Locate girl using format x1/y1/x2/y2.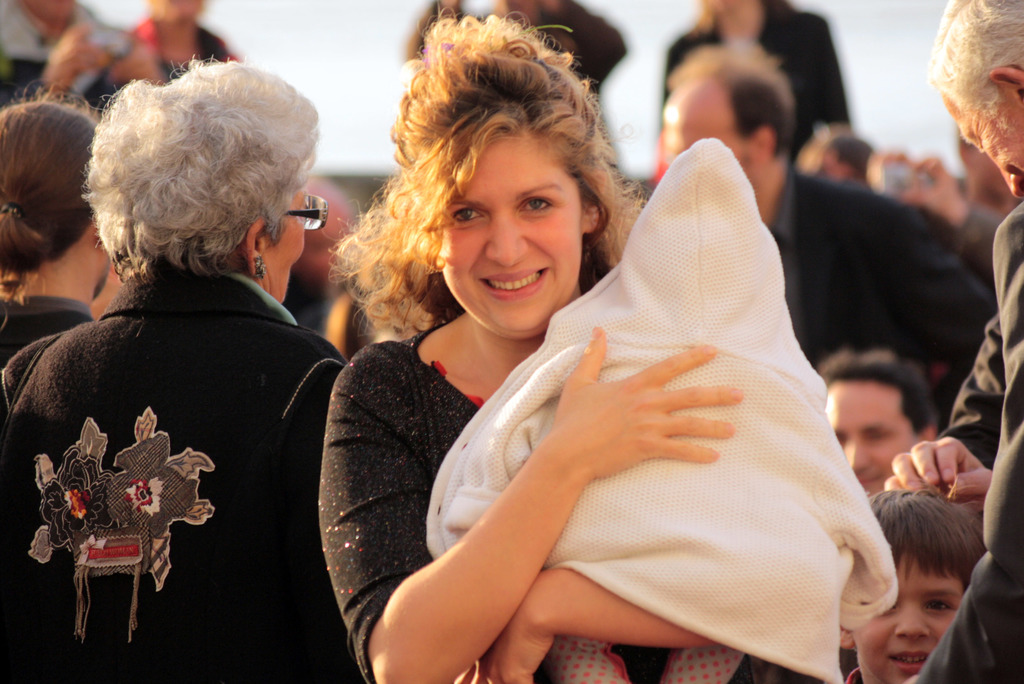
0/87/123/368.
